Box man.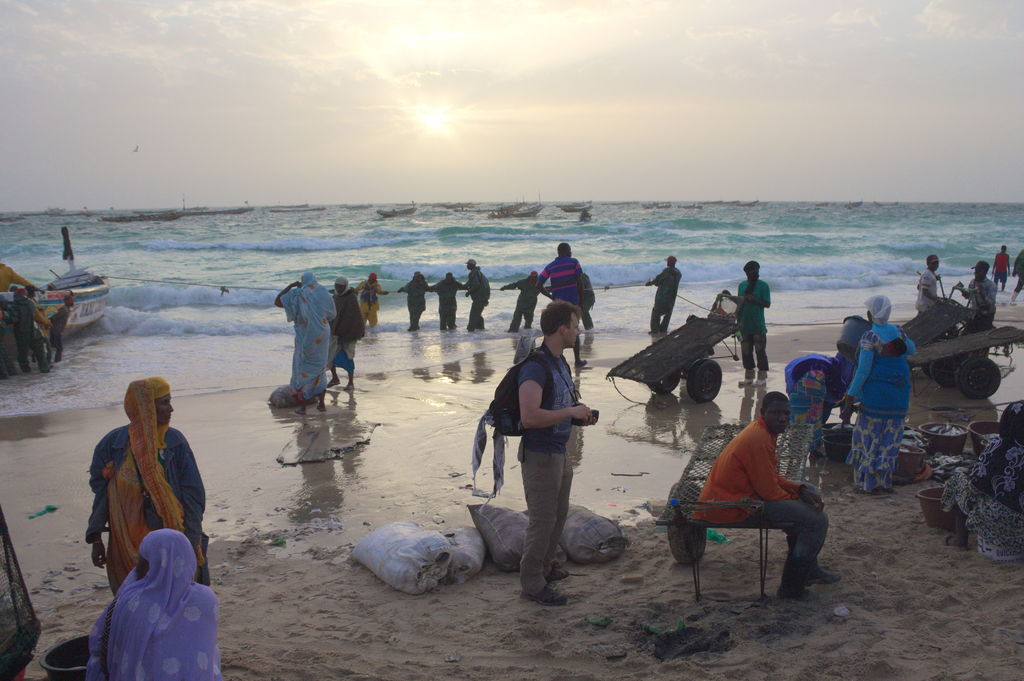
box=[463, 259, 493, 333].
